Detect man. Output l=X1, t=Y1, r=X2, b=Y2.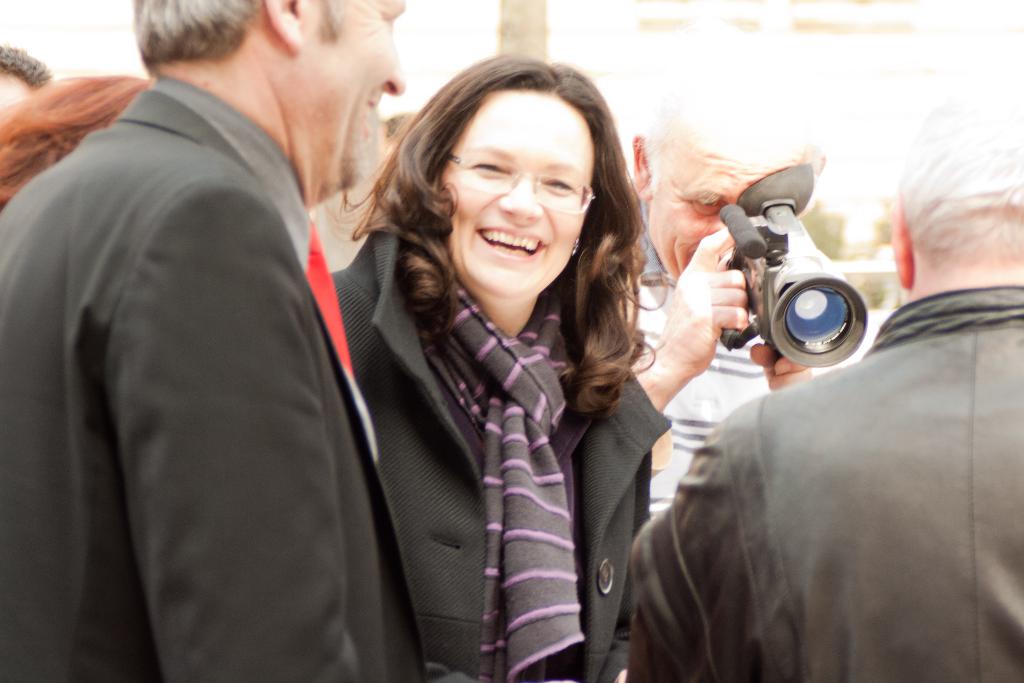
l=632, t=53, r=863, b=514.
